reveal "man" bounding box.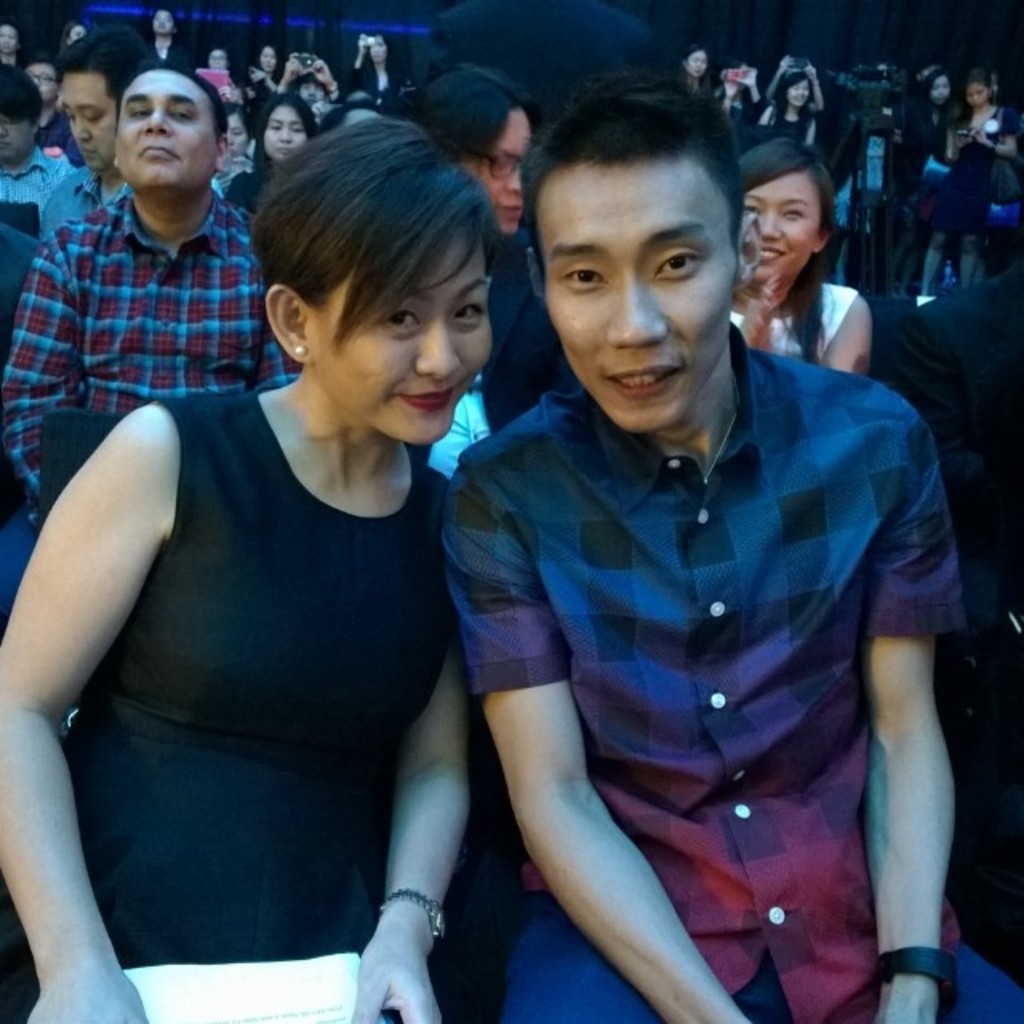
Revealed: box(37, 22, 150, 235).
